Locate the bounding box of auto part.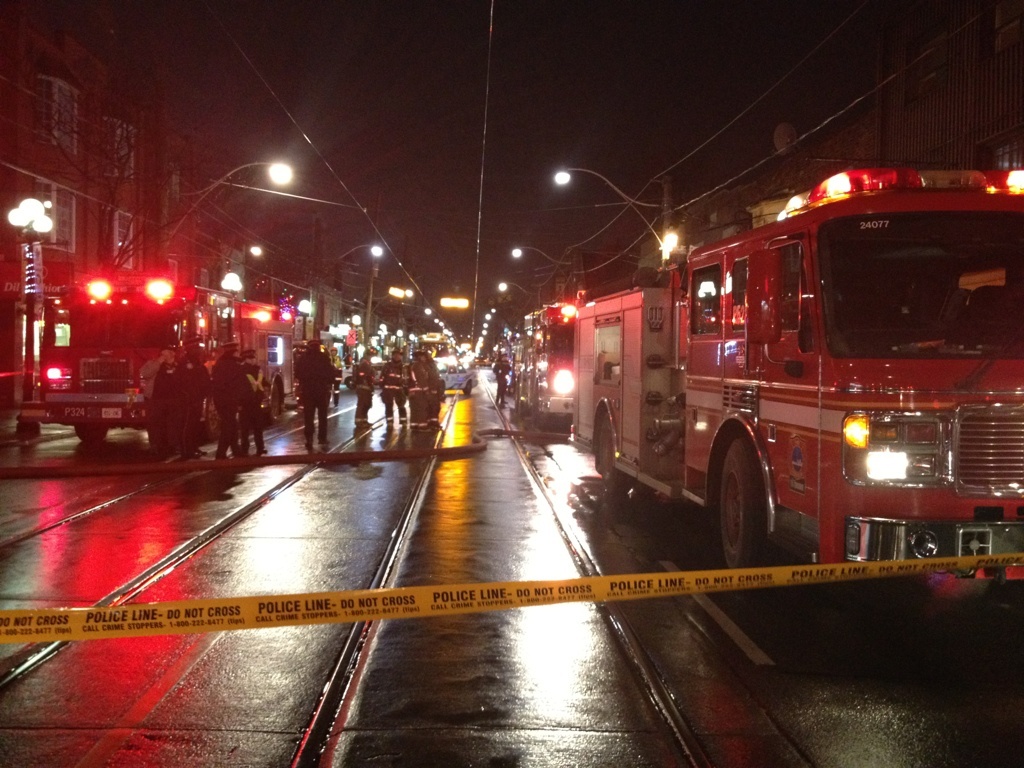
Bounding box: pyautogui.locateOnScreen(707, 435, 781, 599).
